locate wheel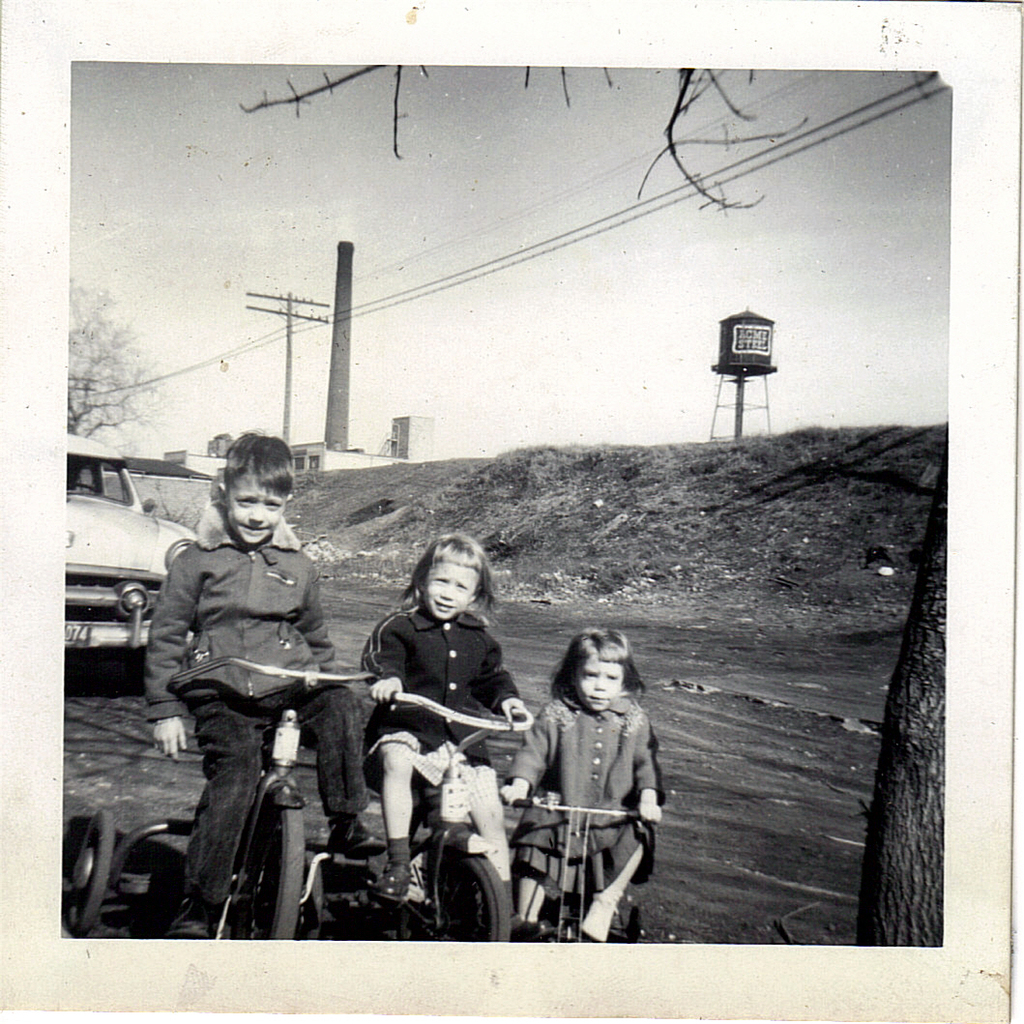
<box>629,907,643,943</box>
